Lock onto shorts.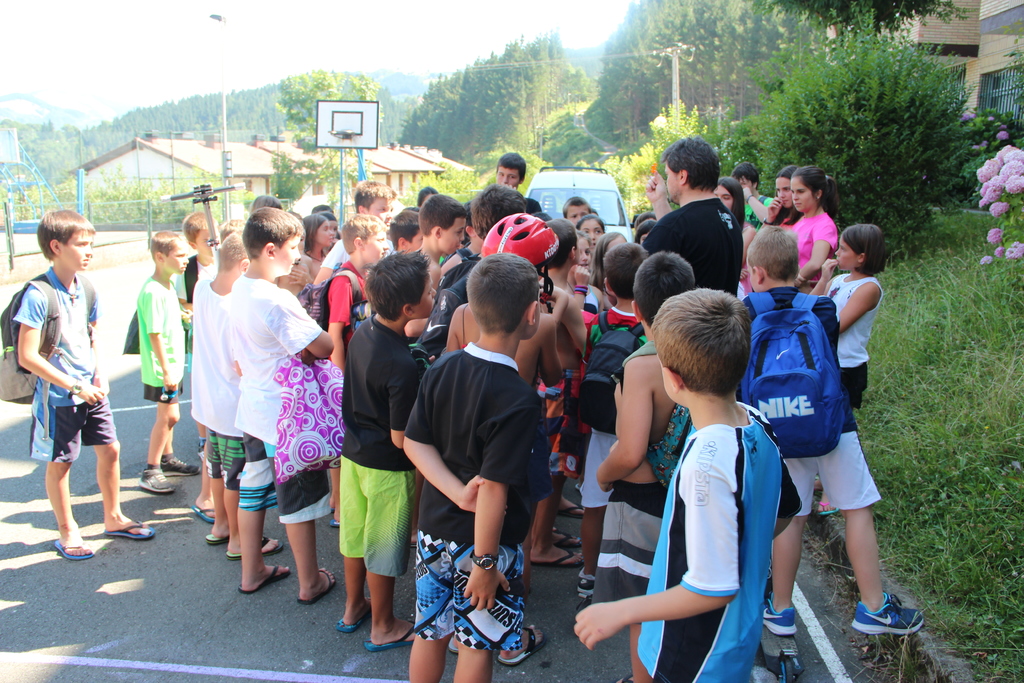
Locked: {"left": 585, "top": 486, "right": 666, "bottom": 607}.
